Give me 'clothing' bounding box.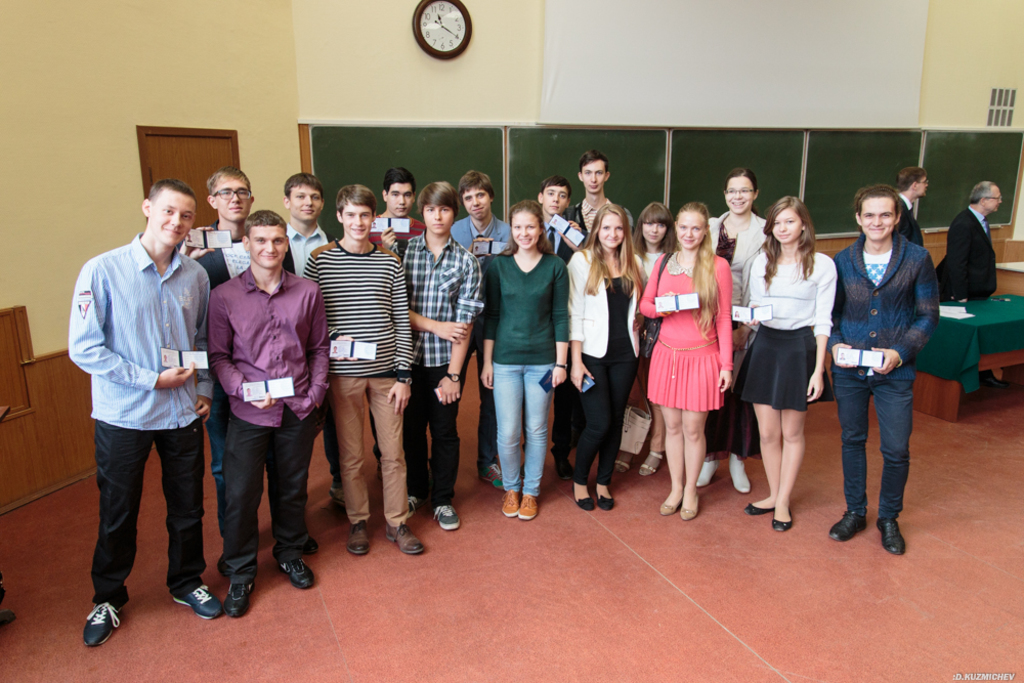
[left=629, top=248, right=673, bottom=308].
